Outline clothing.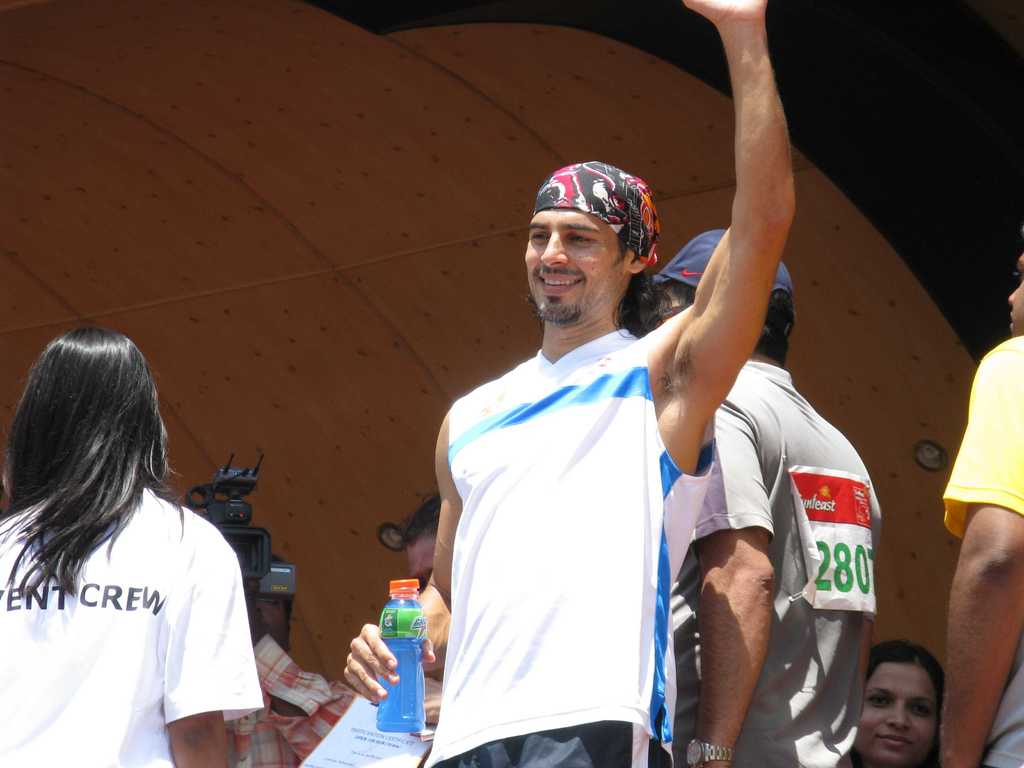
Outline: [225, 634, 360, 767].
